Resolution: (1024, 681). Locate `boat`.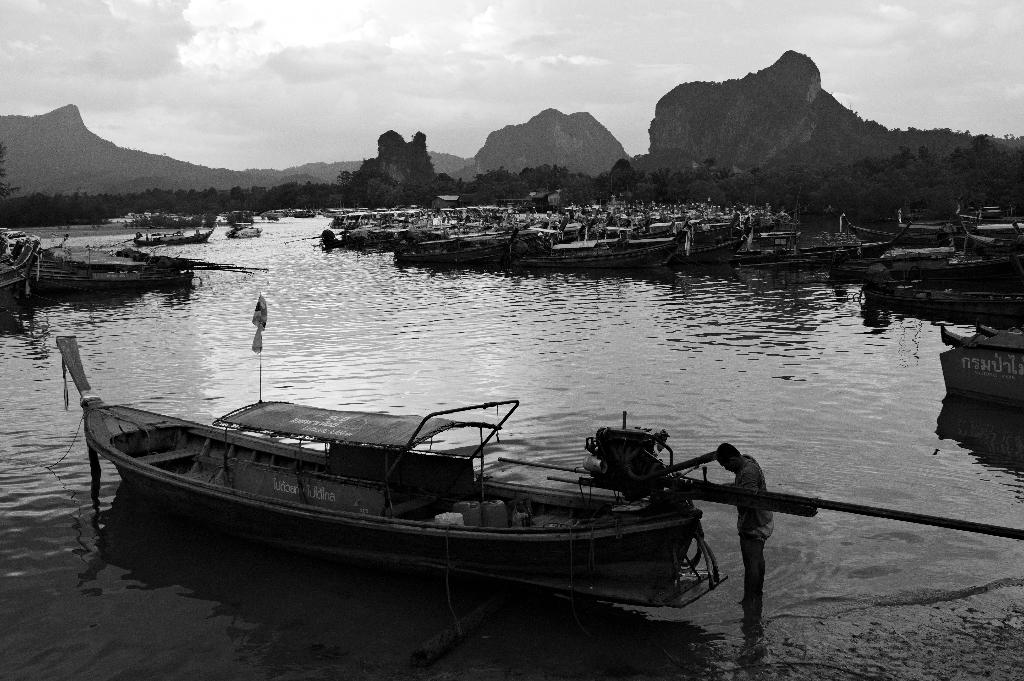
left=837, top=204, right=1023, bottom=251.
